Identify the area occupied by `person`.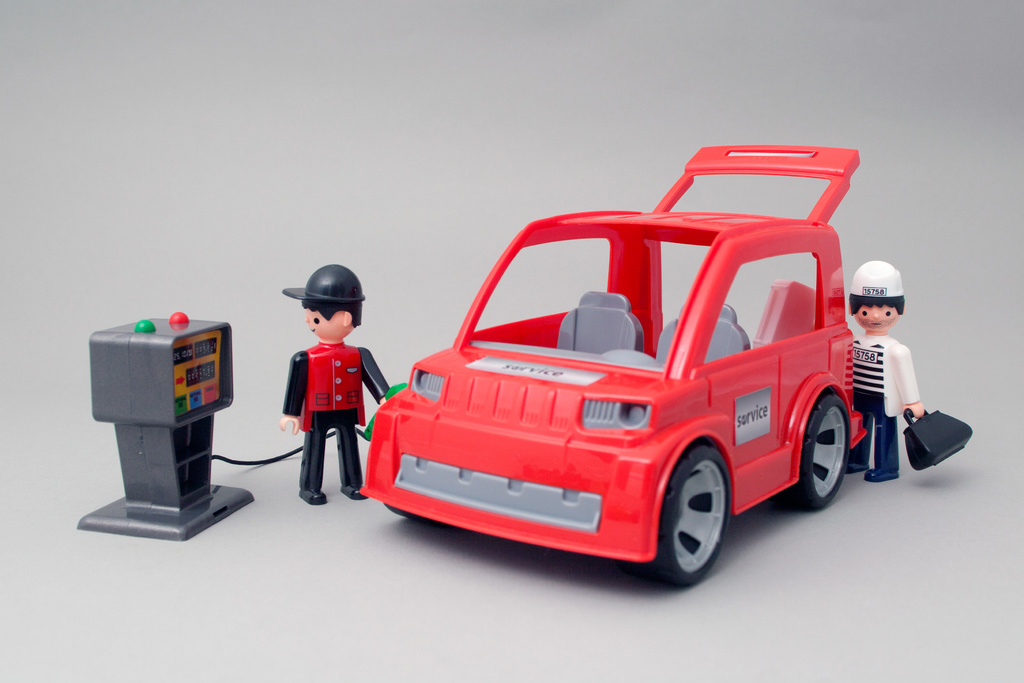
Area: (left=847, top=260, right=926, bottom=481).
